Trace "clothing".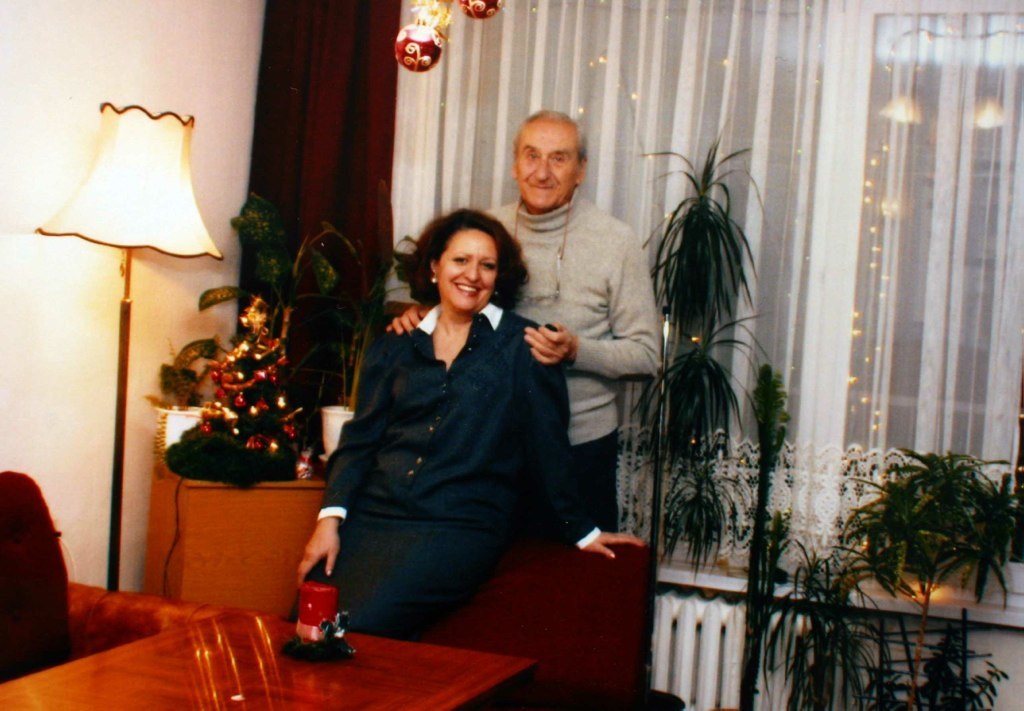
Traced to detection(485, 196, 661, 537).
